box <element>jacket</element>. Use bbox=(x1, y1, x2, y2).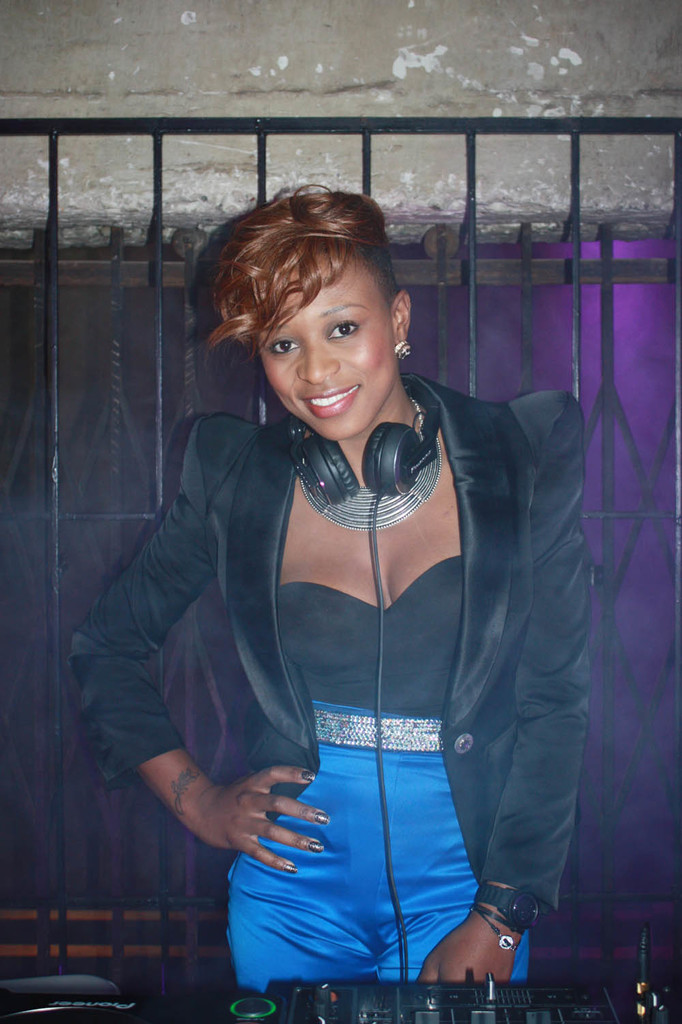
bbox=(70, 370, 596, 915).
